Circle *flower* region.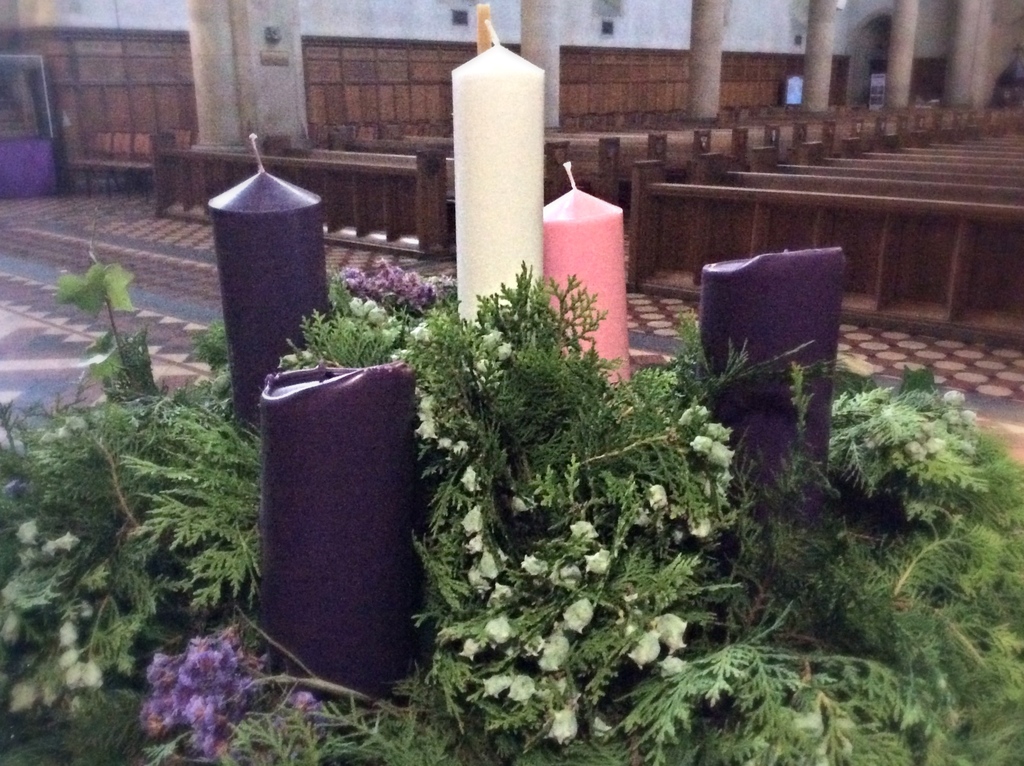
Region: region(287, 665, 310, 726).
